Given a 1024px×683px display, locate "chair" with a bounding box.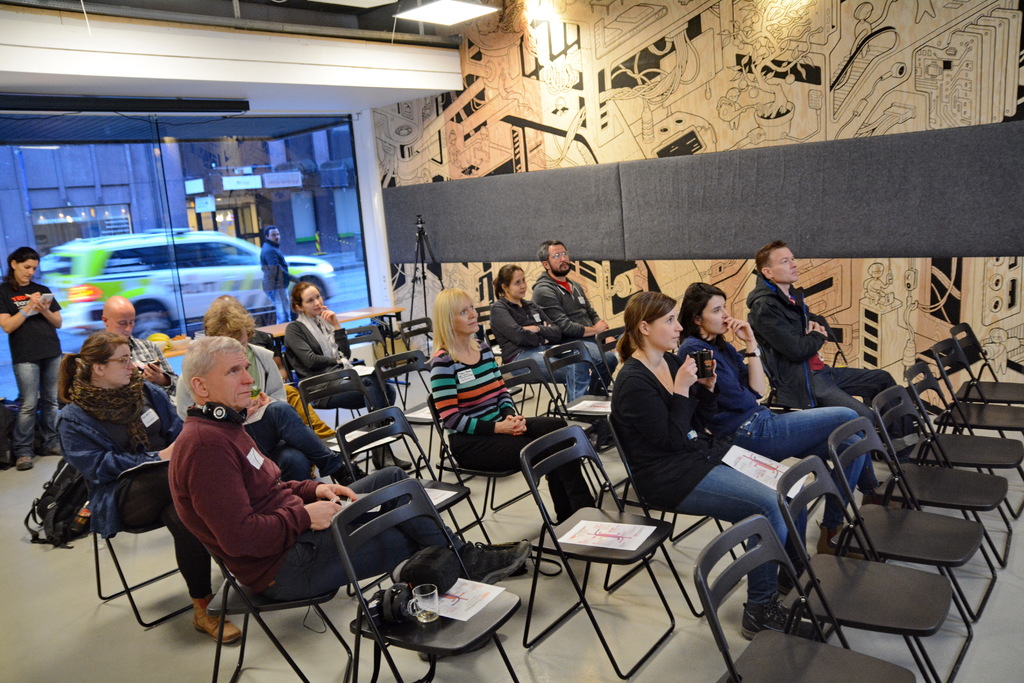
Located: box=[424, 399, 555, 566].
